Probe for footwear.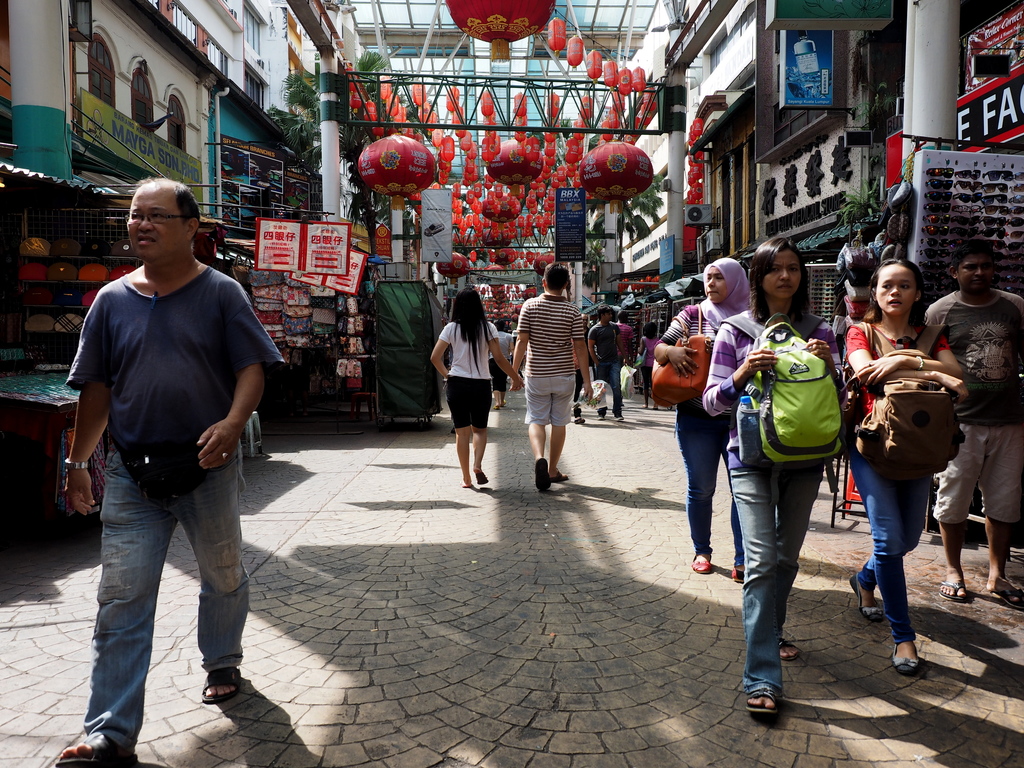
Probe result: 54 730 138 767.
